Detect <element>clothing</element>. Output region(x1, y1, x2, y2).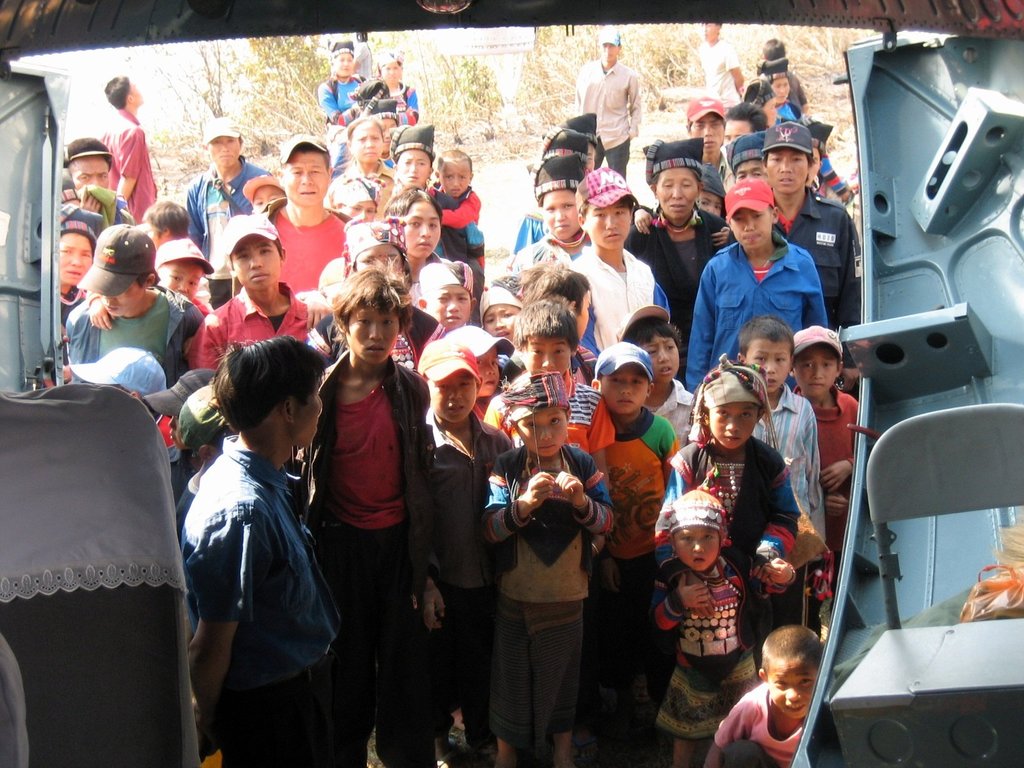
region(493, 442, 616, 737).
